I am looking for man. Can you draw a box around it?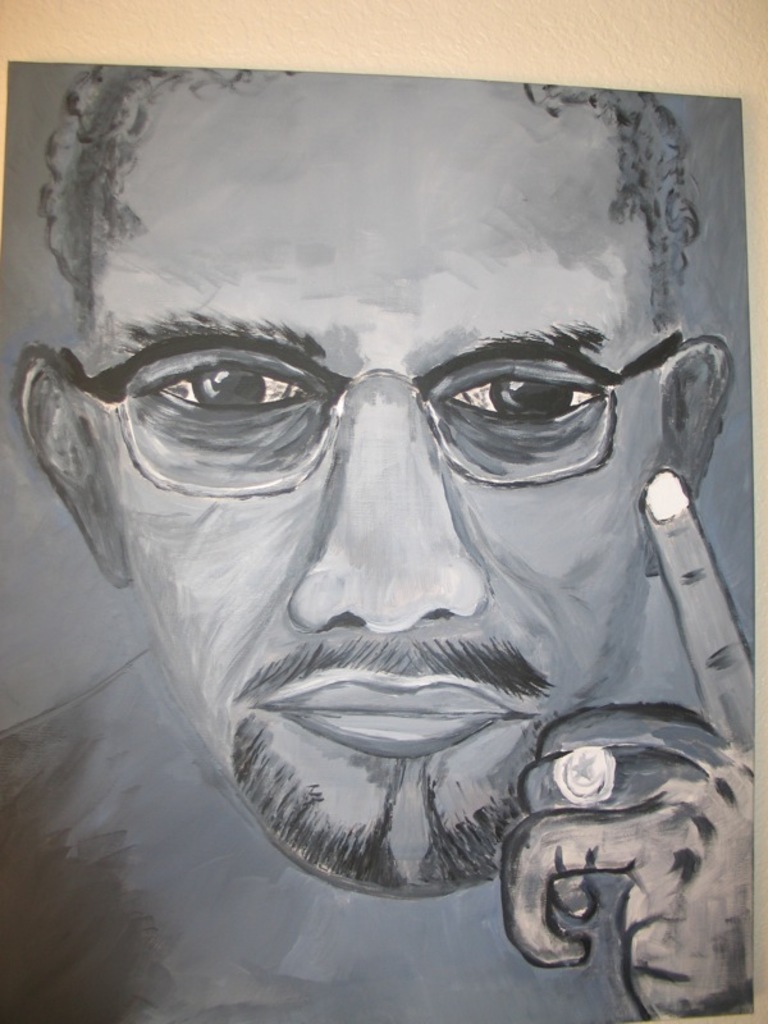
Sure, the bounding box is 5 78 767 991.
